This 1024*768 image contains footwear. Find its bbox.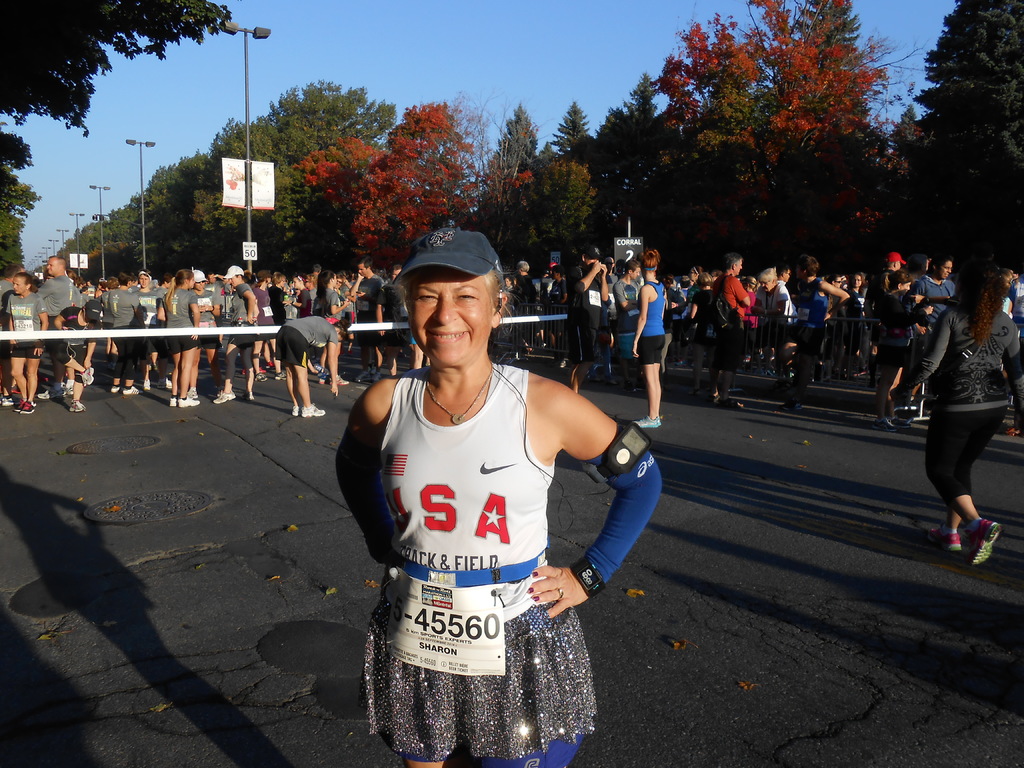
crop(111, 385, 123, 394).
